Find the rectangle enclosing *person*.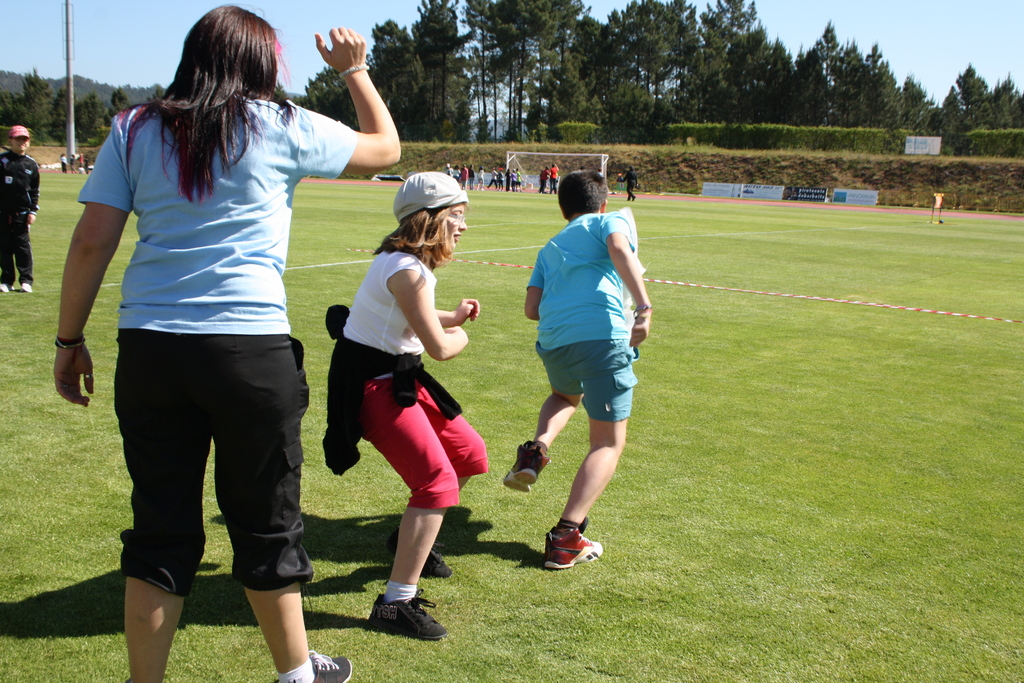
Rect(3, 120, 43, 292).
